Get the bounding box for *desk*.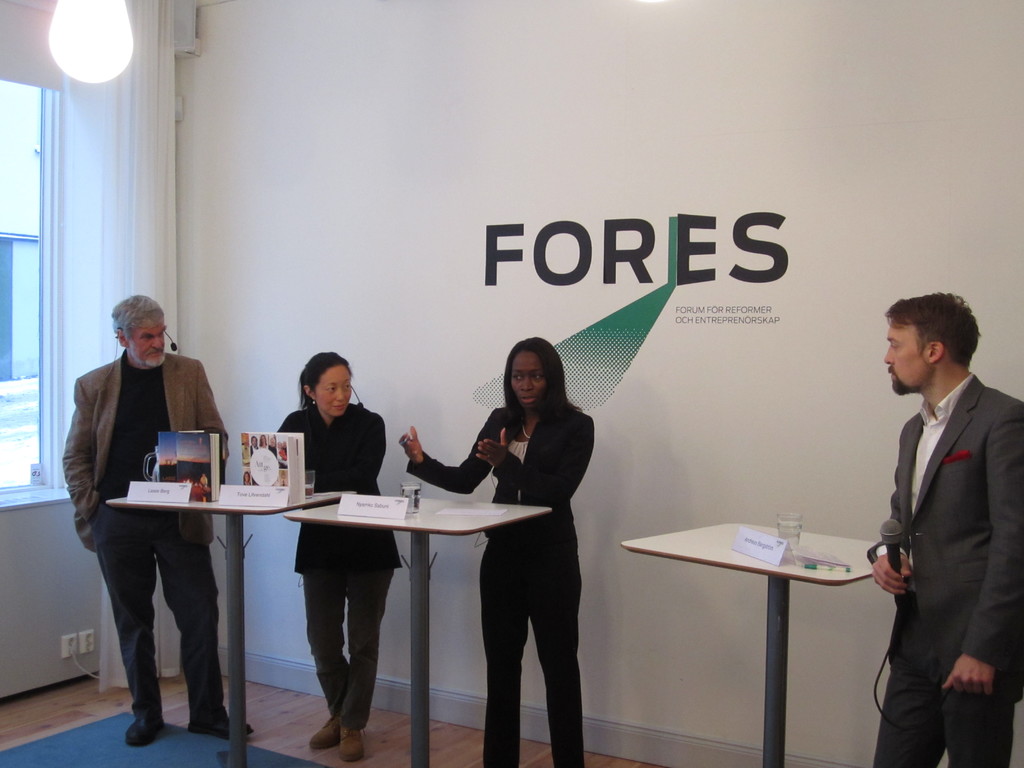
(left=617, top=510, right=884, bottom=745).
